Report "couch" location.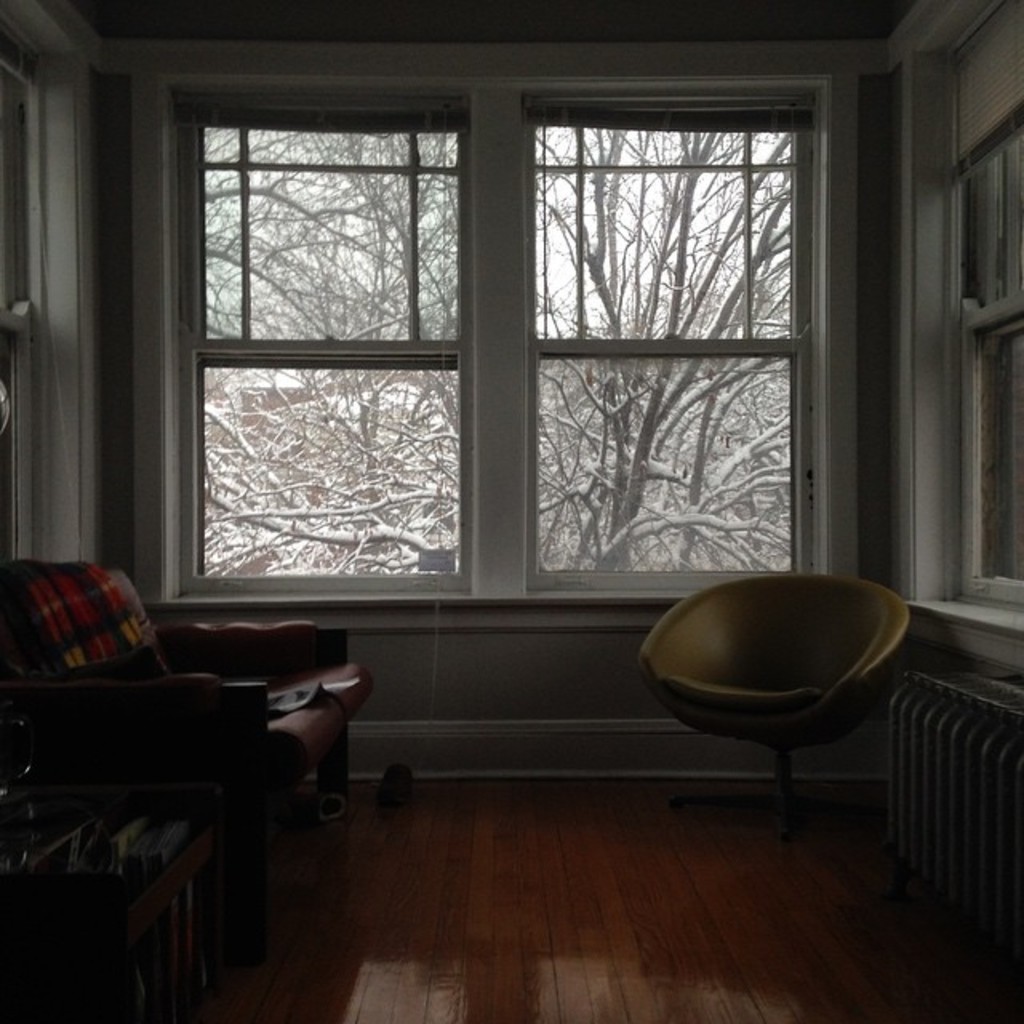
Report: (630,571,917,832).
